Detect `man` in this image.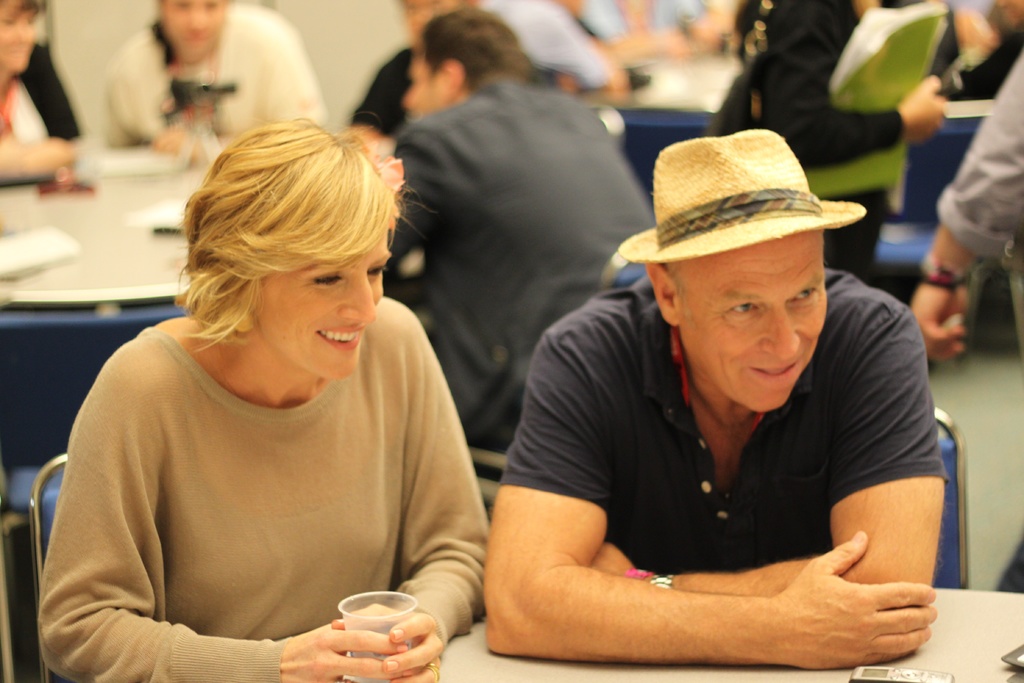
Detection: (x1=484, y1=128, x2=952, y2=671).
